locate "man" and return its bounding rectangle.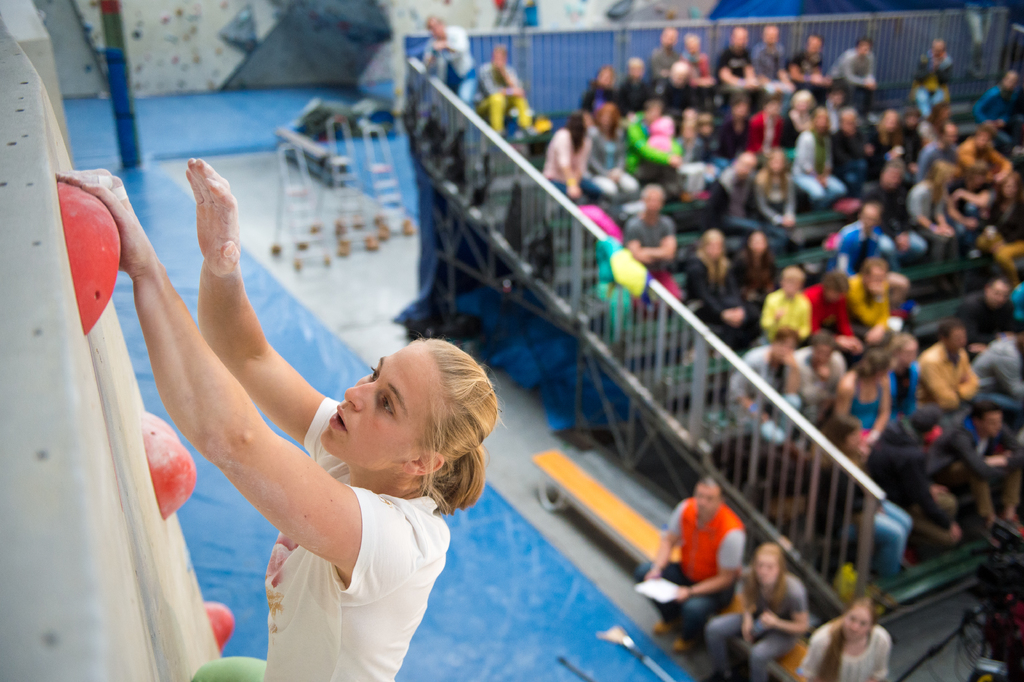
[924,403,1023,547].
